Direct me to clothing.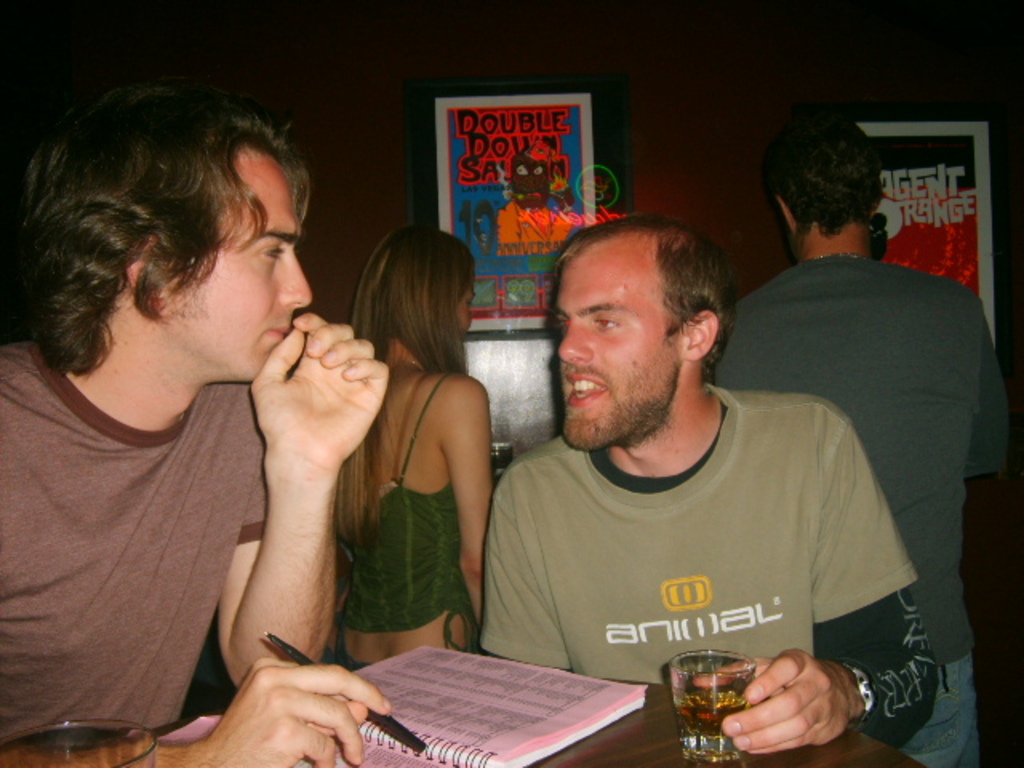
Direction: pyautogui.locateOnScreen(458, 357, 941, 733).
